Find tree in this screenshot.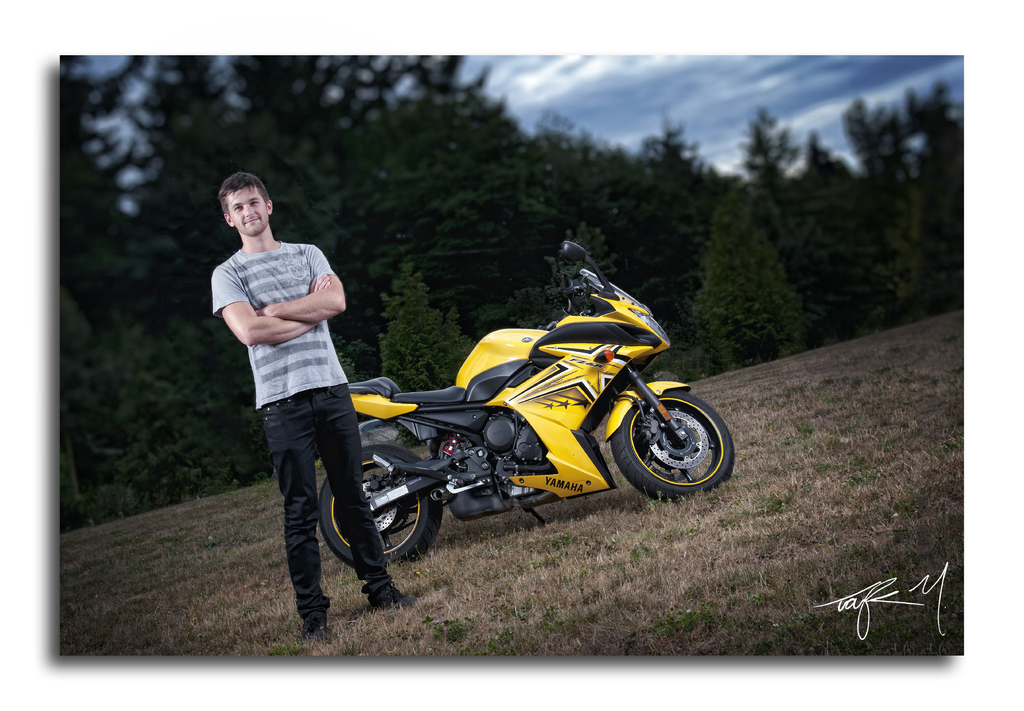
The bounding box for tree is left=691, top=180, right=822, bottom=367.
